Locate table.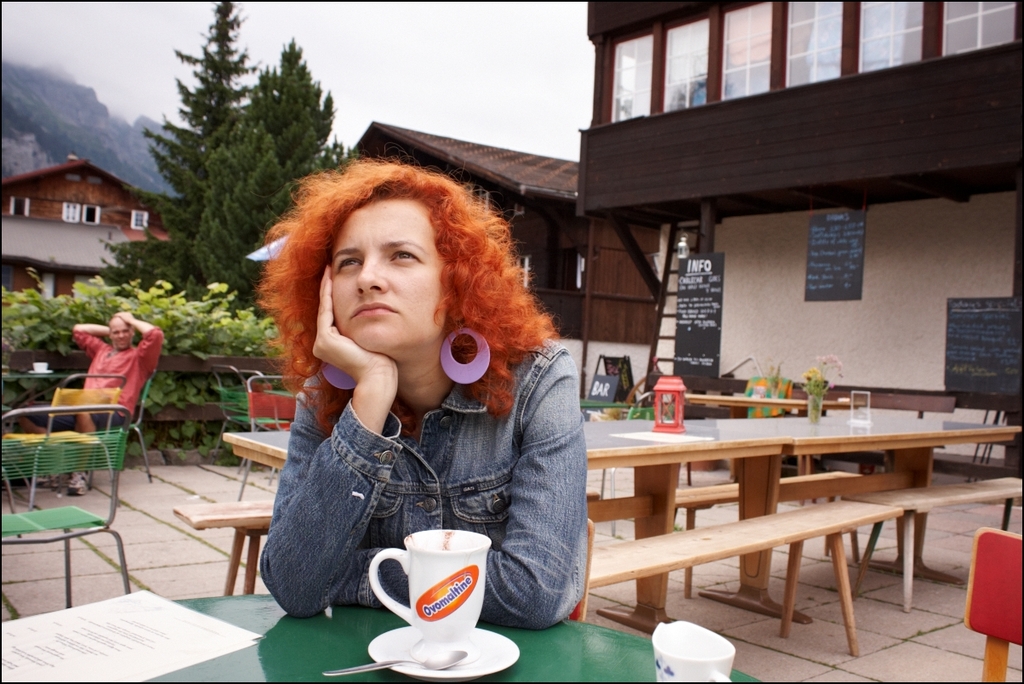
Bounding box: l=697, t=416, r=1021, b=621.
